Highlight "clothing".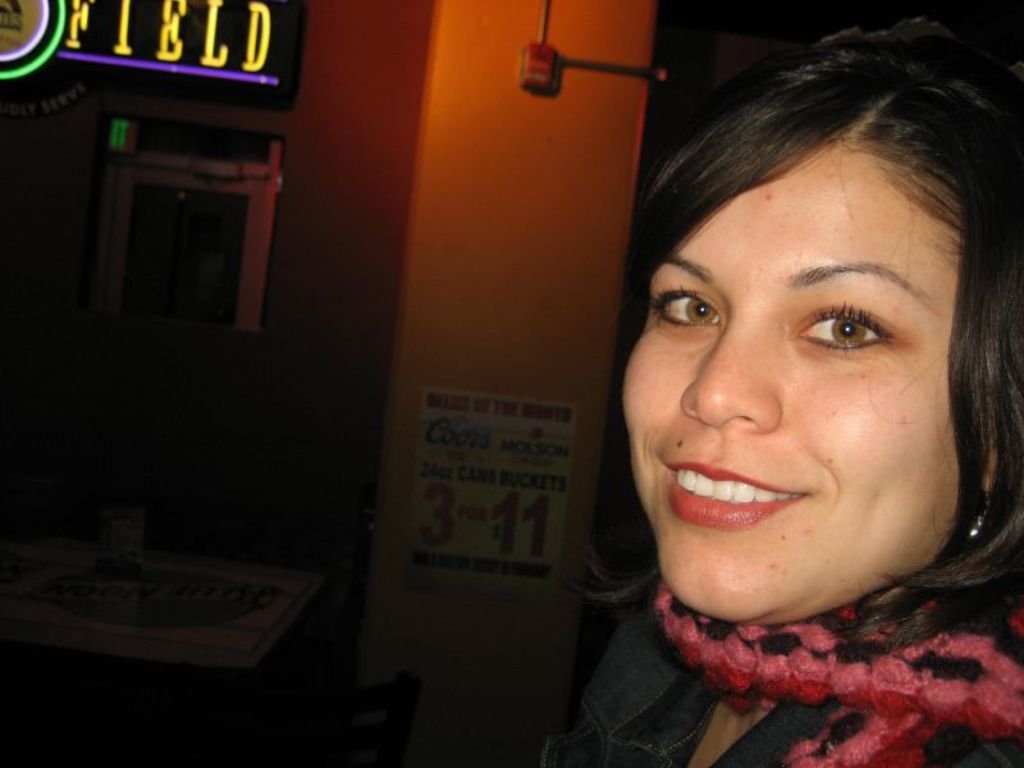
Highlighted region: 502,540,1023,748.
